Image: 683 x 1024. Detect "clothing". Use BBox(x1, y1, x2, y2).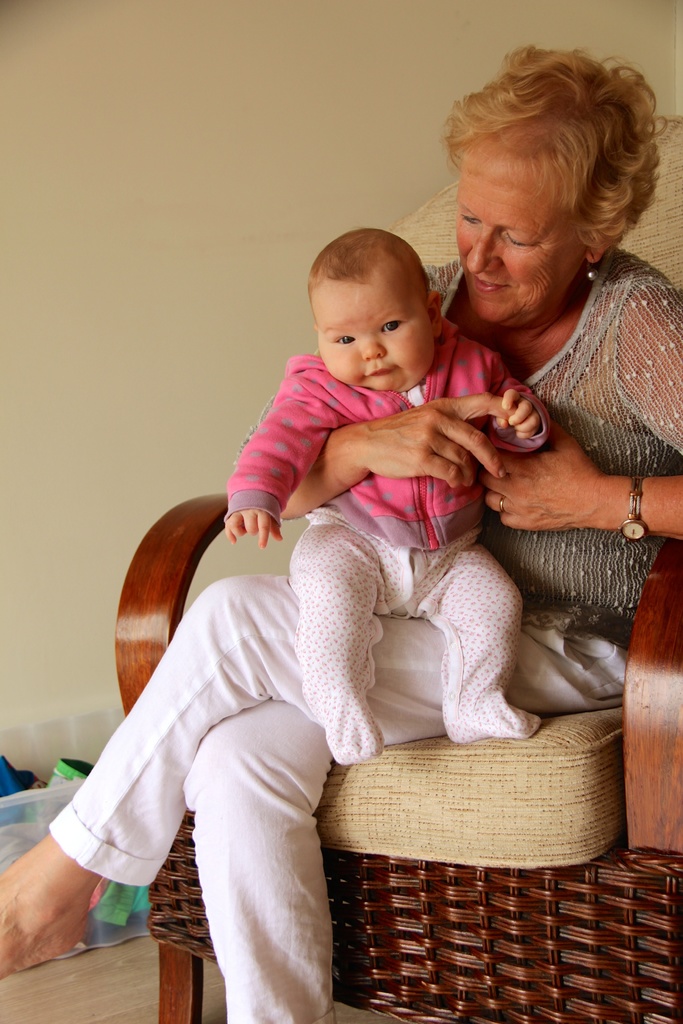
BBox(219, 306, 557, 701).
